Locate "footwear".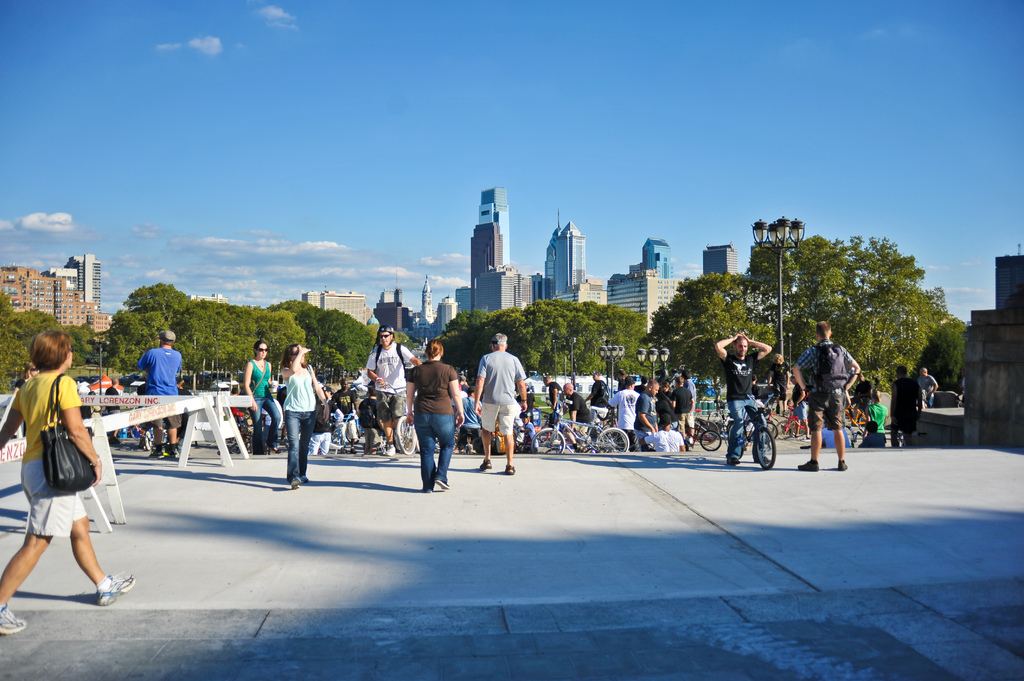
Bounding box: <region>94, 561, 136, 607</region>.
